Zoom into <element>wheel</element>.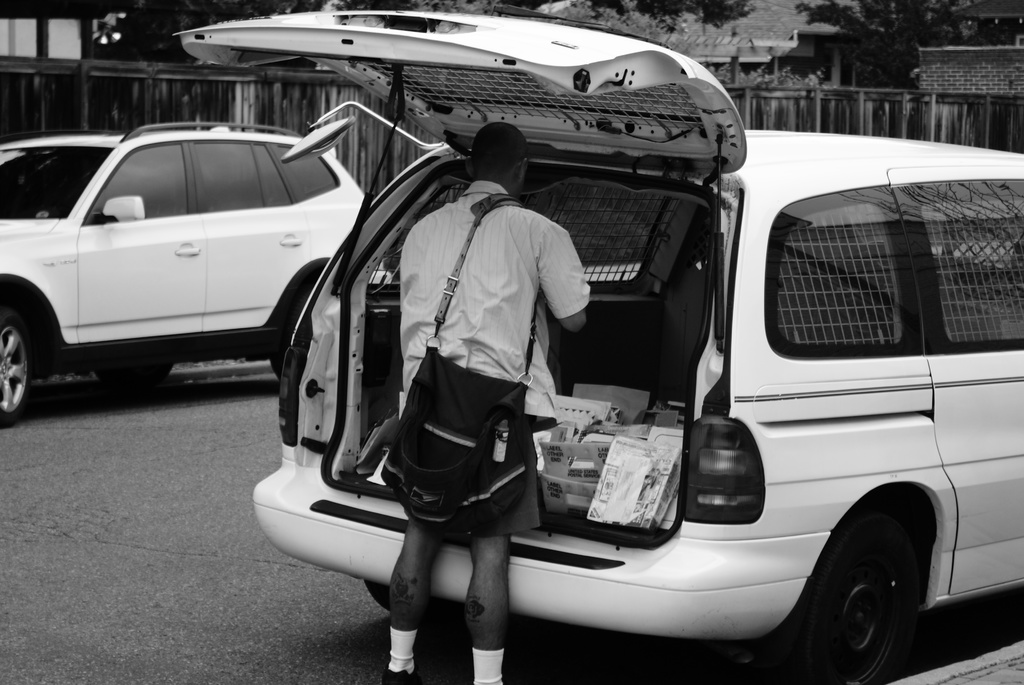
Zoom target: box=[0, 307, 27, 425].
